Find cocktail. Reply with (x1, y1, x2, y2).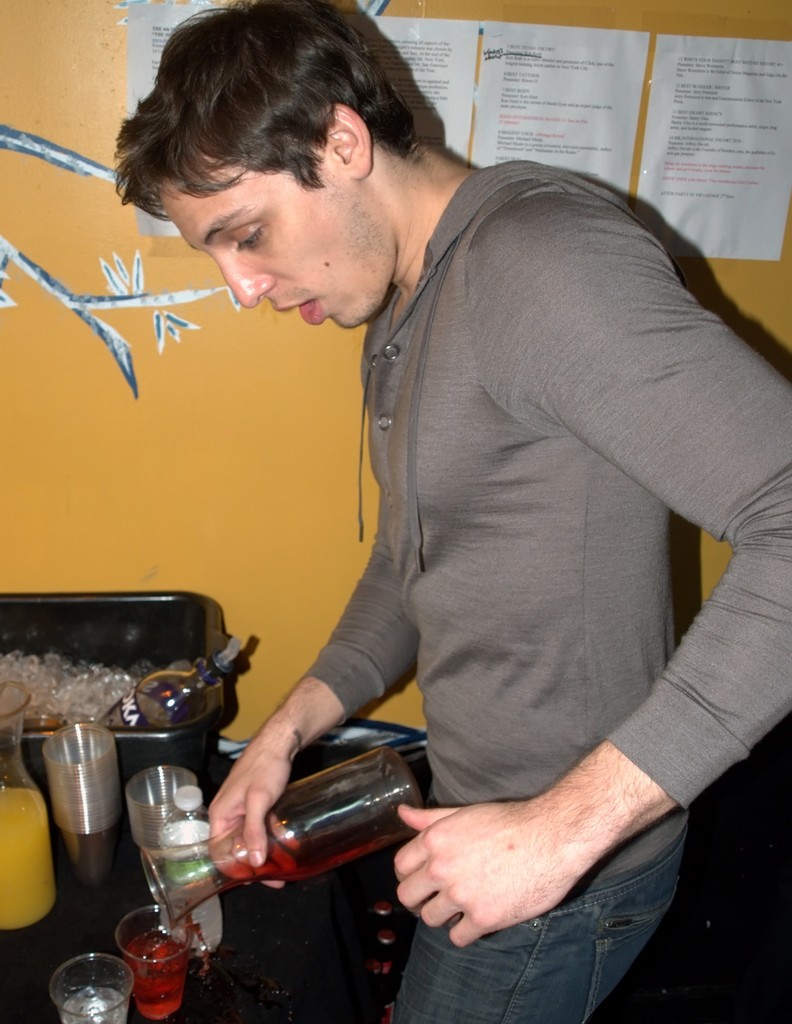
(114, 904, 192, 1023).
